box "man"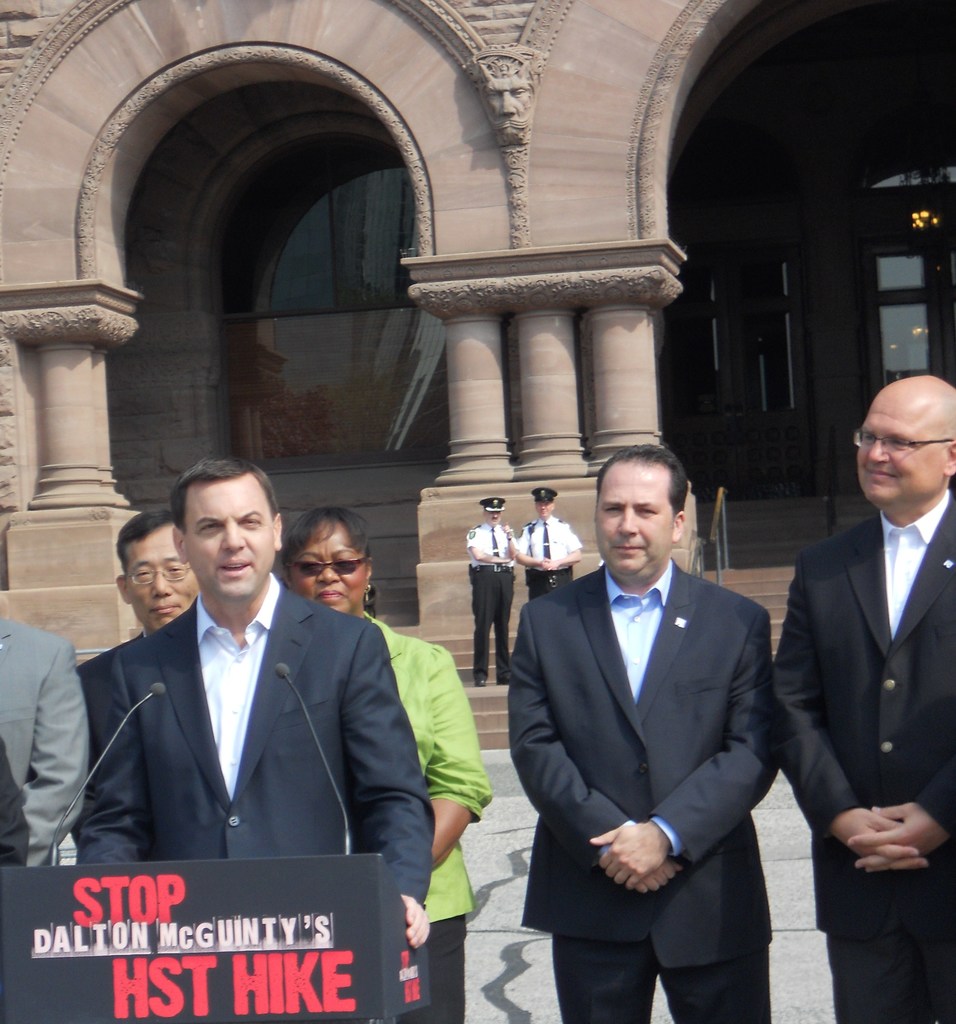
Rect(462, 43, 543, 151)
